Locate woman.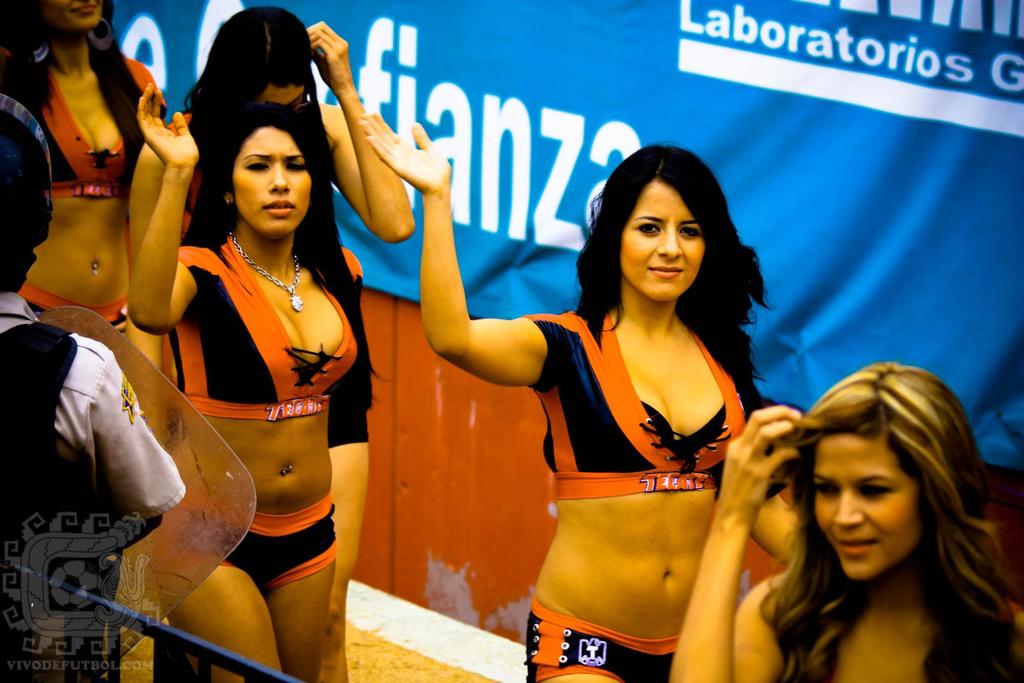
Bounding box: box(668, 360, 1023, 682).
